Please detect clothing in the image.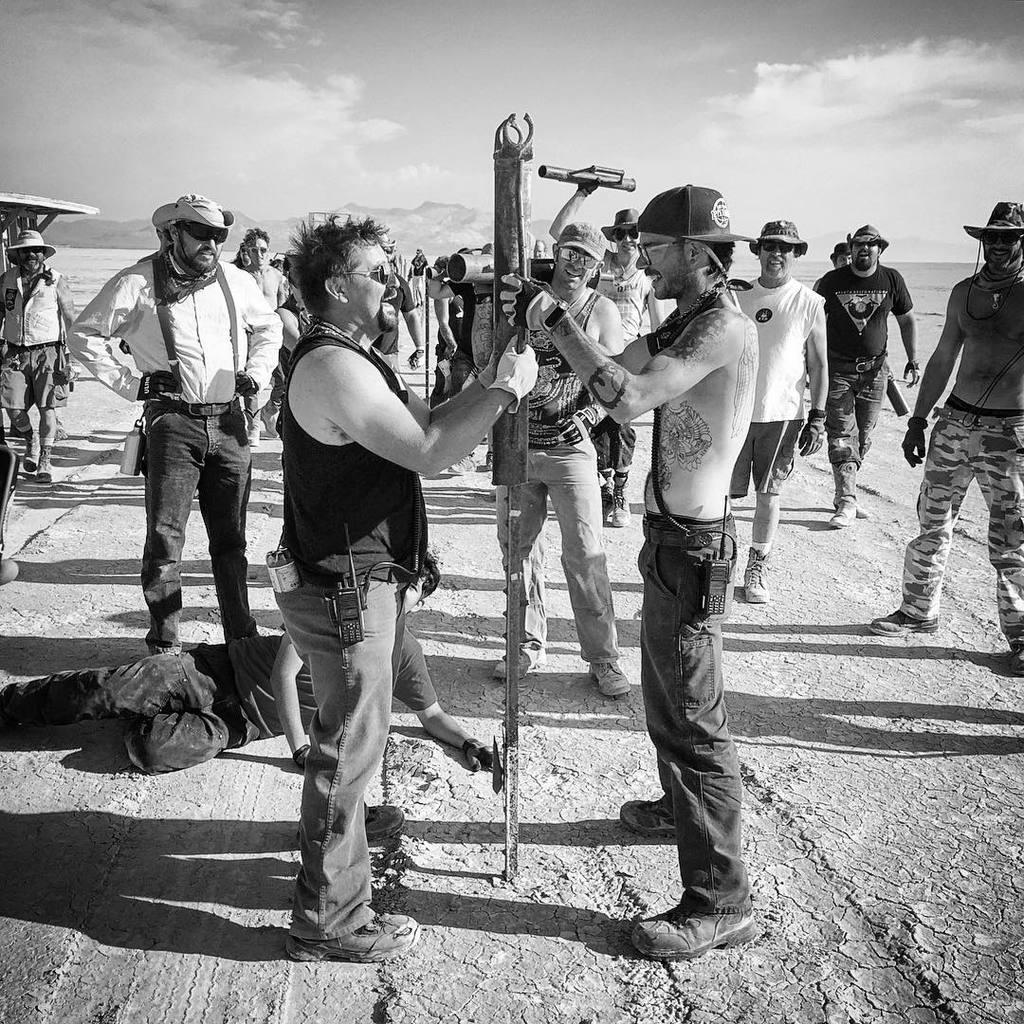
bbox(647, 501, 783, 925).
